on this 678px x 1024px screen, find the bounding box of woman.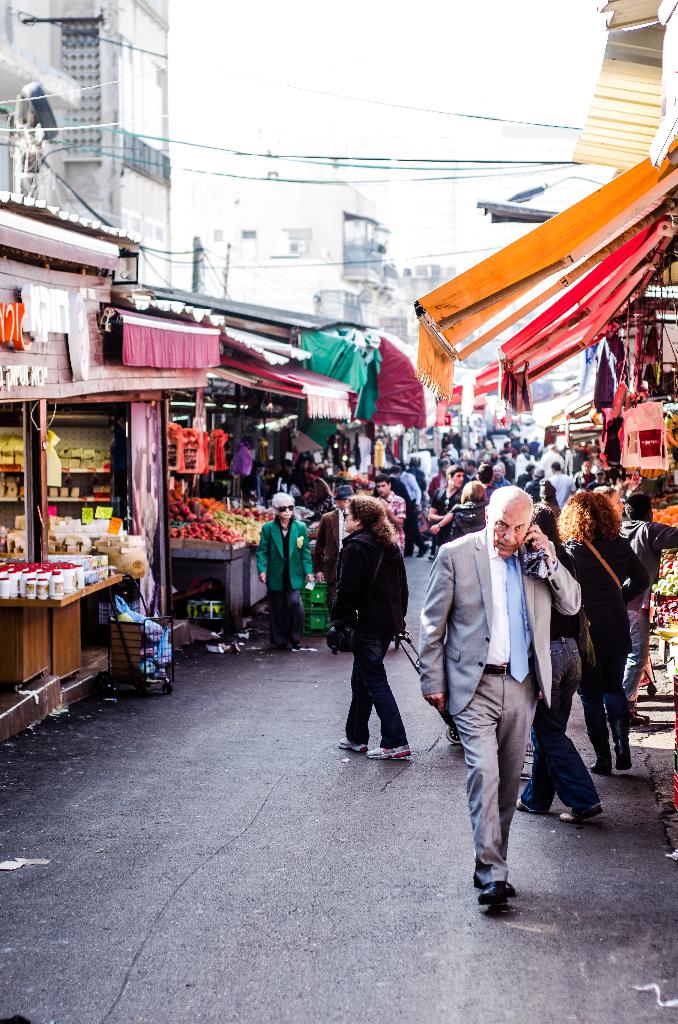
Bounding box: <box>622,495,677,724</box>.
